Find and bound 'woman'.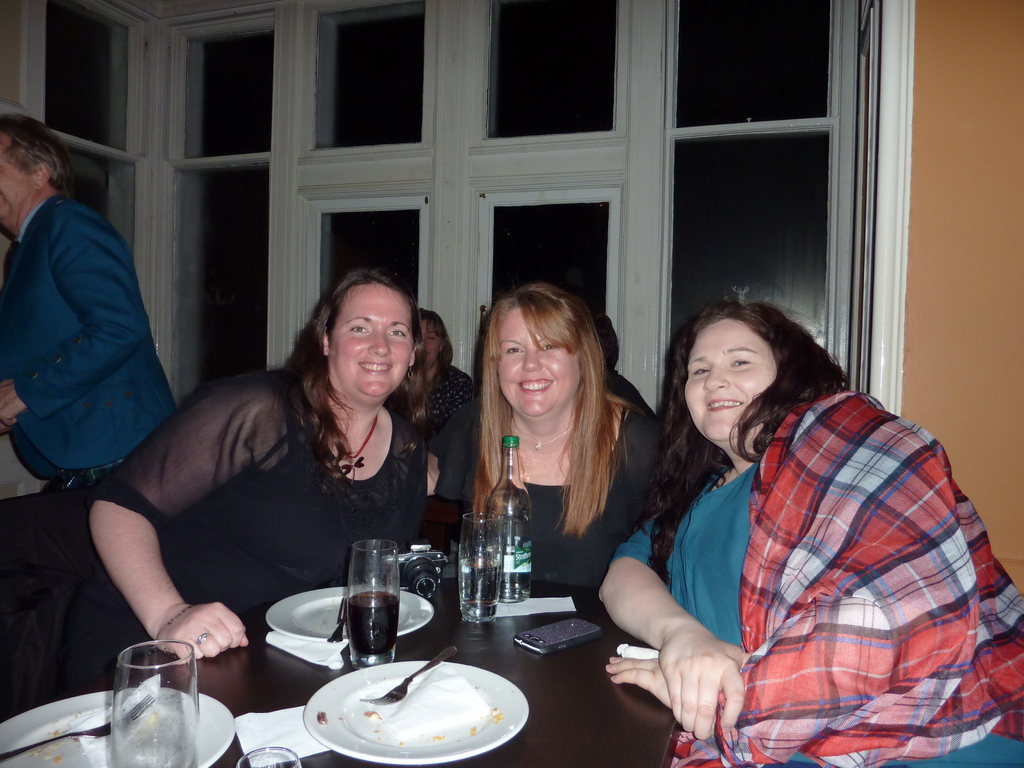
Bound: <box>454,285,668,625</box>.
